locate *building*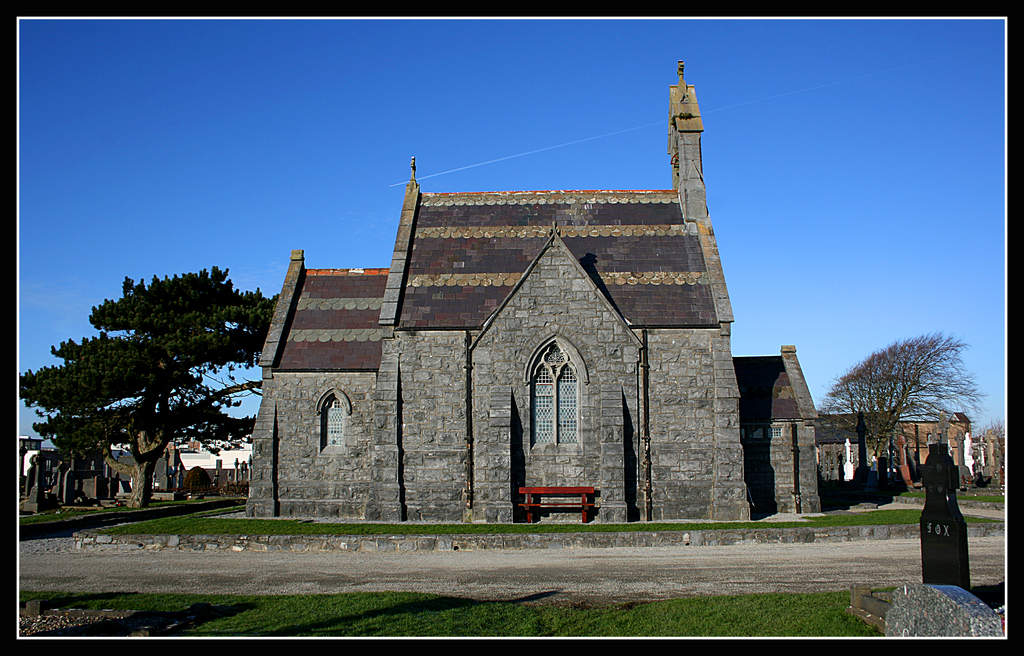
bbox=(811, 409, 902, 489)
